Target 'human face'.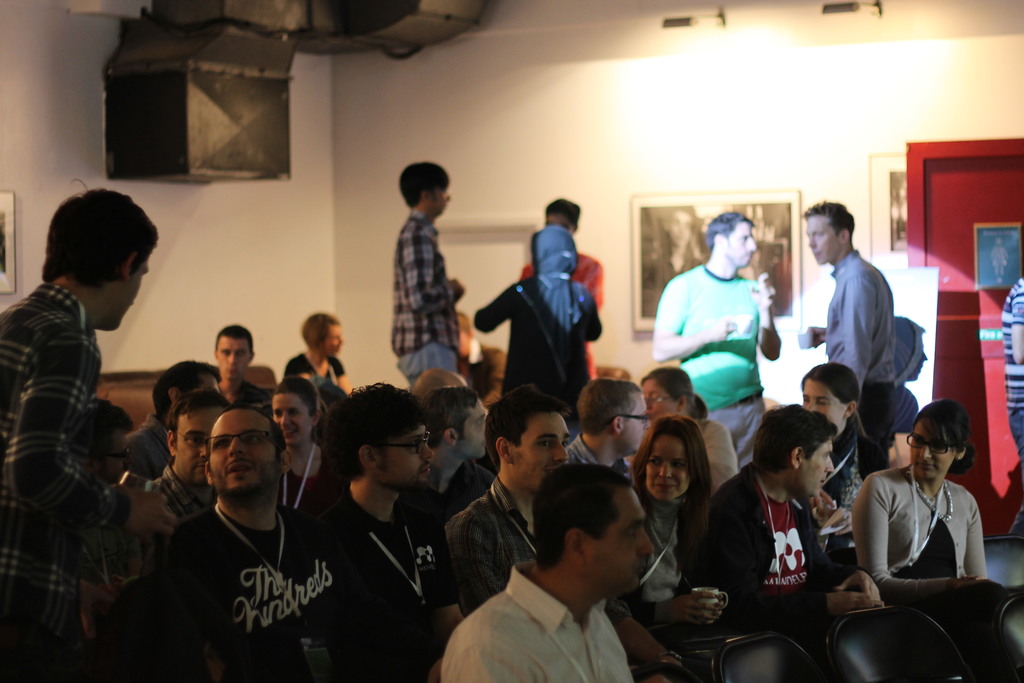
Target region: bbox=(799, 438, 836, 499).
